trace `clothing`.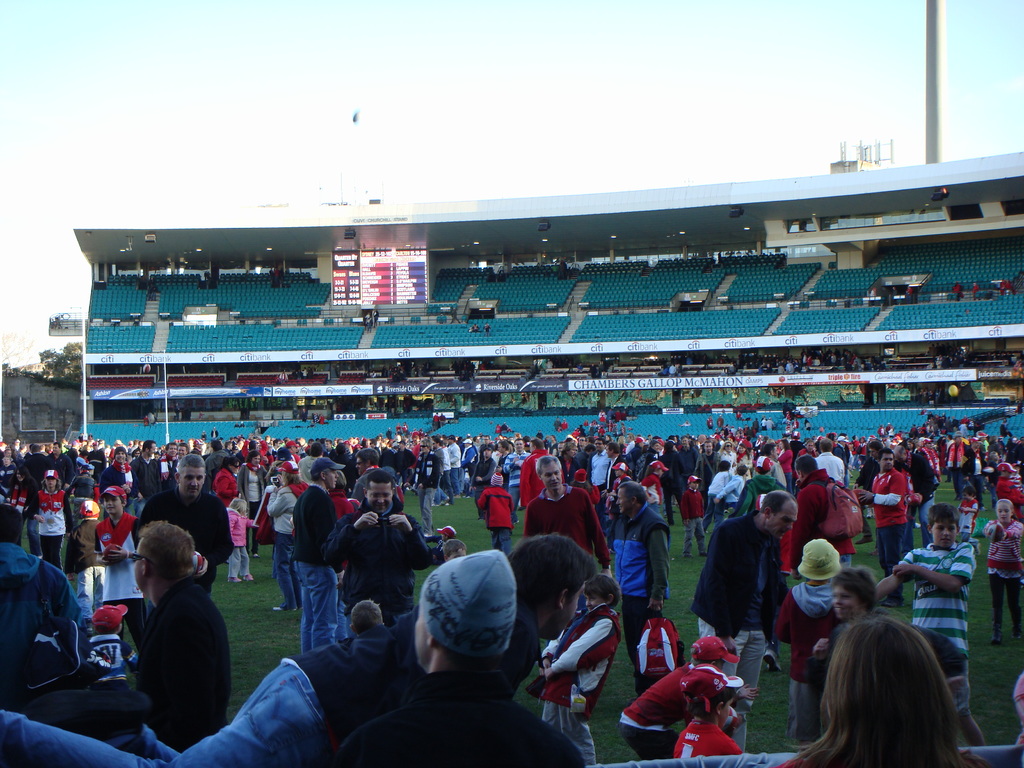
Traced to detection(867, 463, 915, 569).
